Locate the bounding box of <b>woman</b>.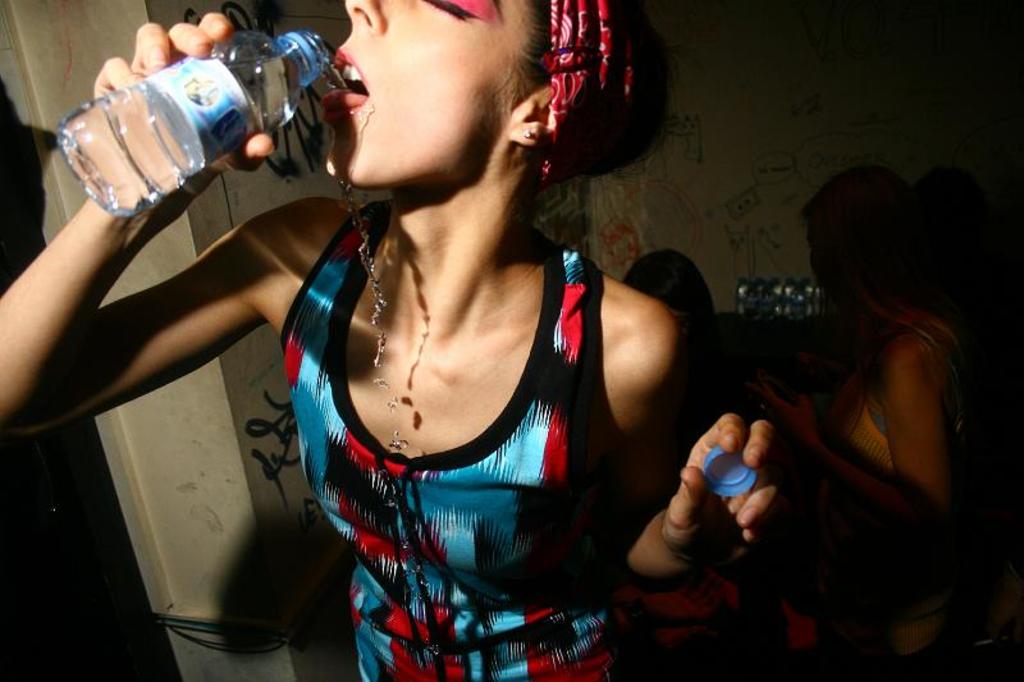
Bounding box: pyautogui.locateOnScreen(0, 0, 777, 681).
